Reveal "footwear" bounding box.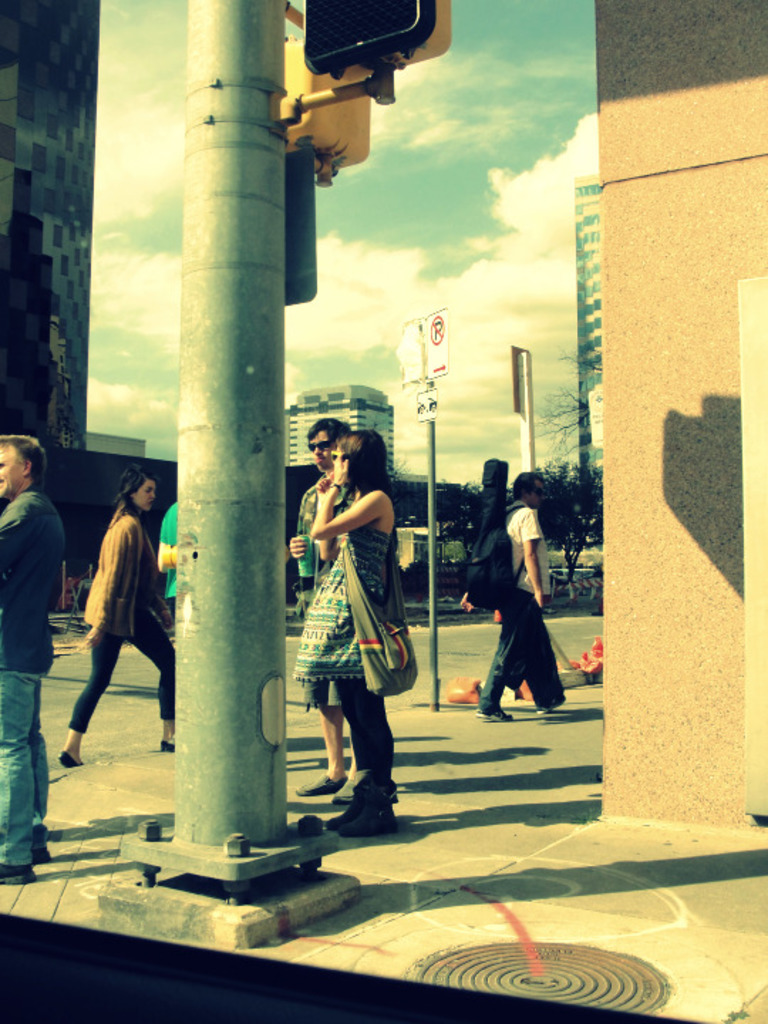
Revealed: locate(154, 732, 175, 761).
